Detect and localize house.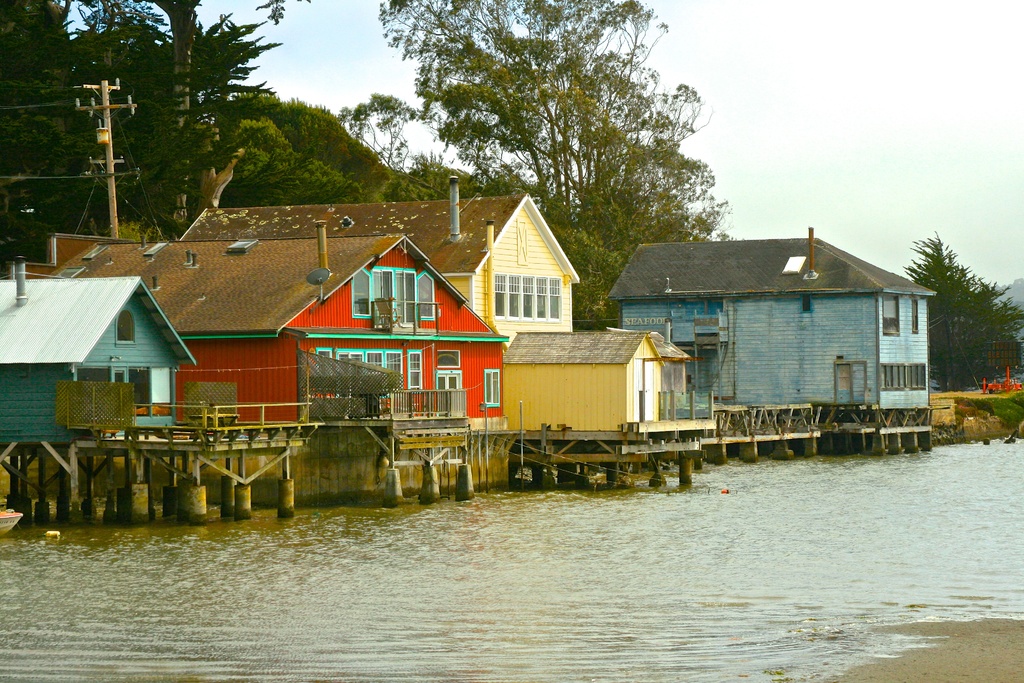
Localized at box=[8, 231, 512, 486].
